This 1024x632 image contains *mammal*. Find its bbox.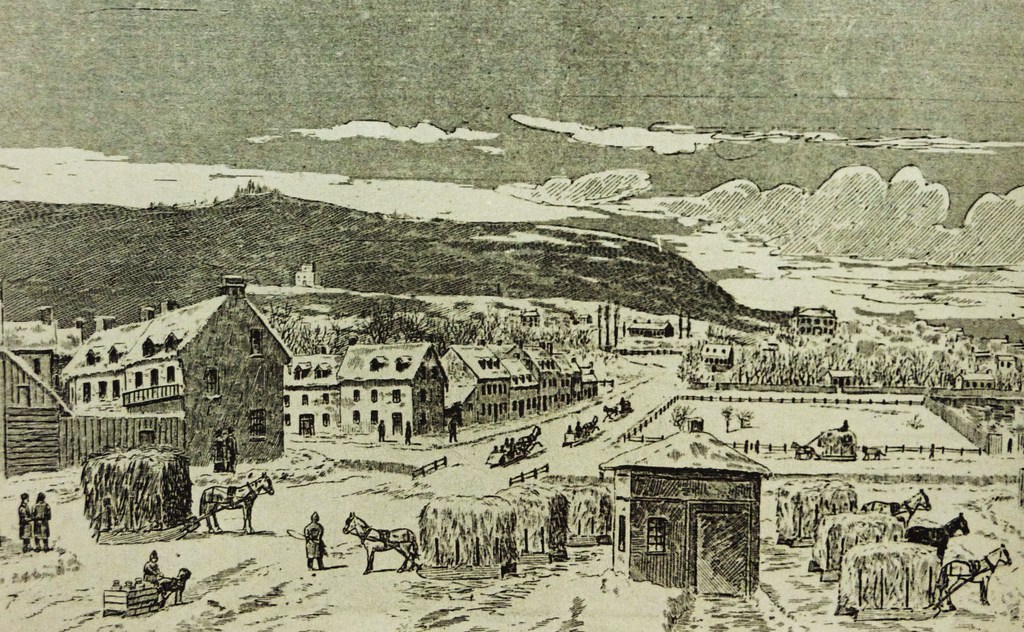
601, 404, 616, 424.
